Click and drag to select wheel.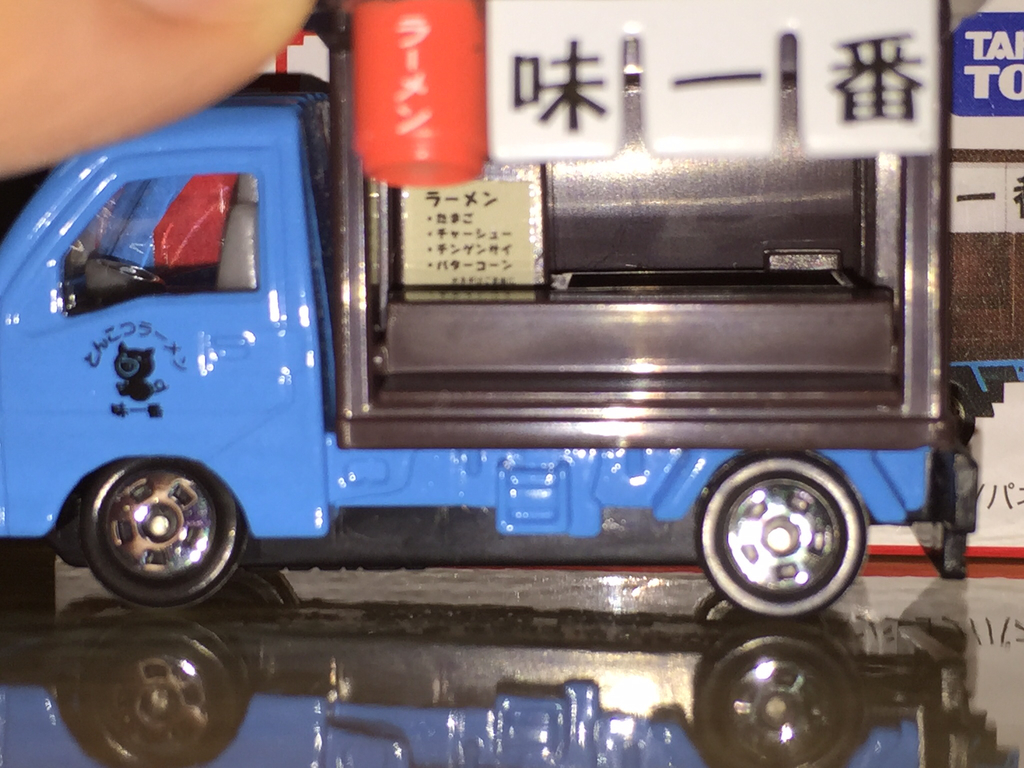
Selection: region(705, 446, 865, 617).
